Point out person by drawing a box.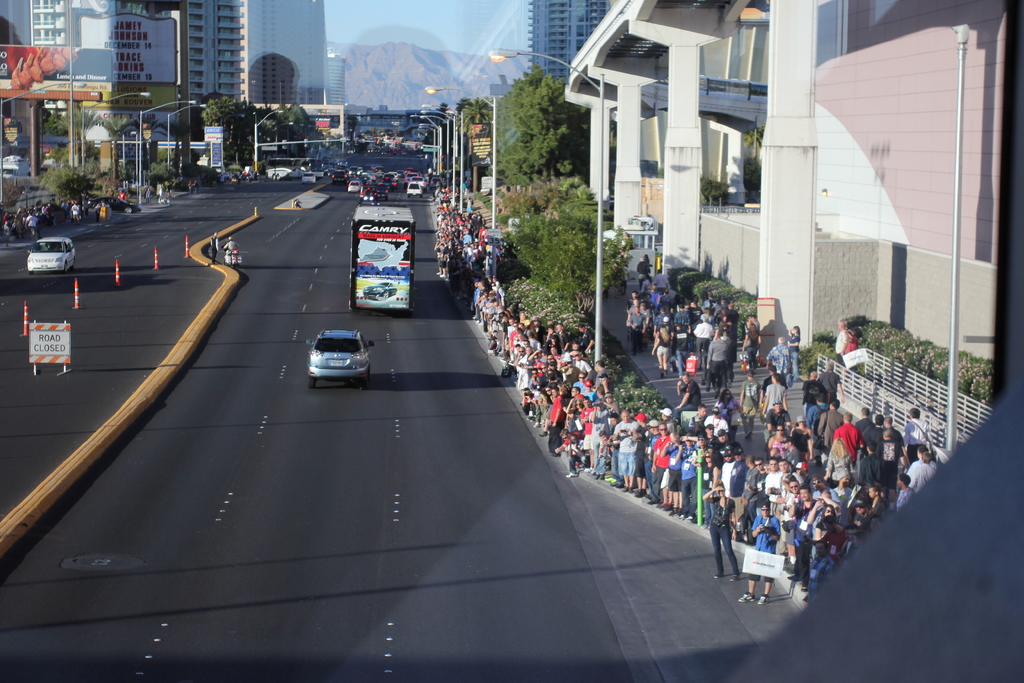
{"x1": 439, "y1": 179, "x2": 885, "y2": 600}.
